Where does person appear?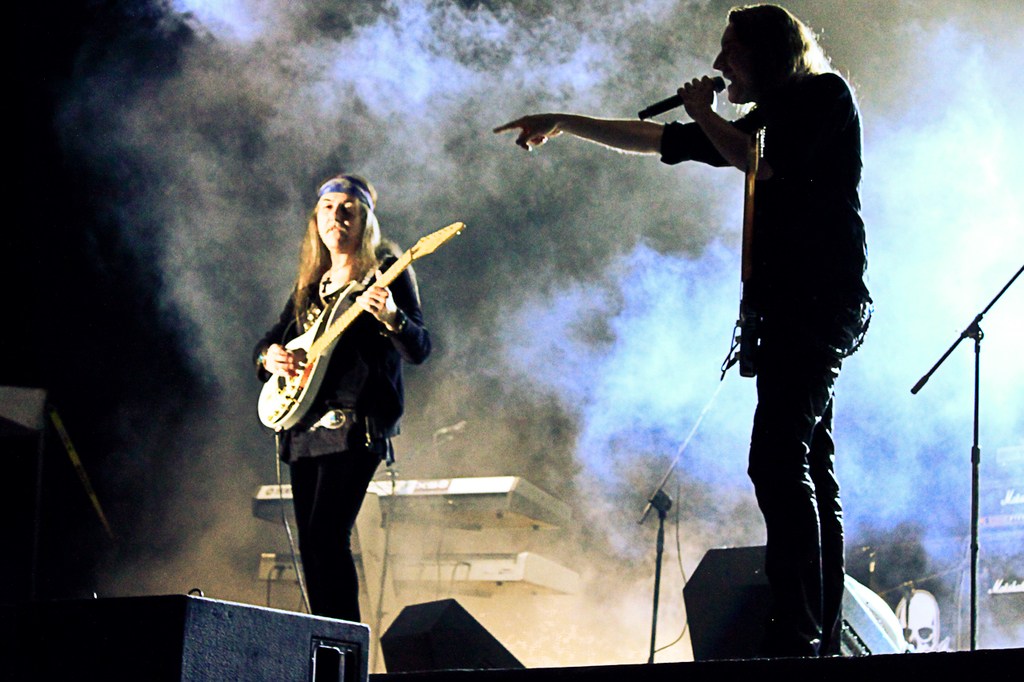
Appears at pyautogui.locateOnScreen(494, 0, 866, 665).
